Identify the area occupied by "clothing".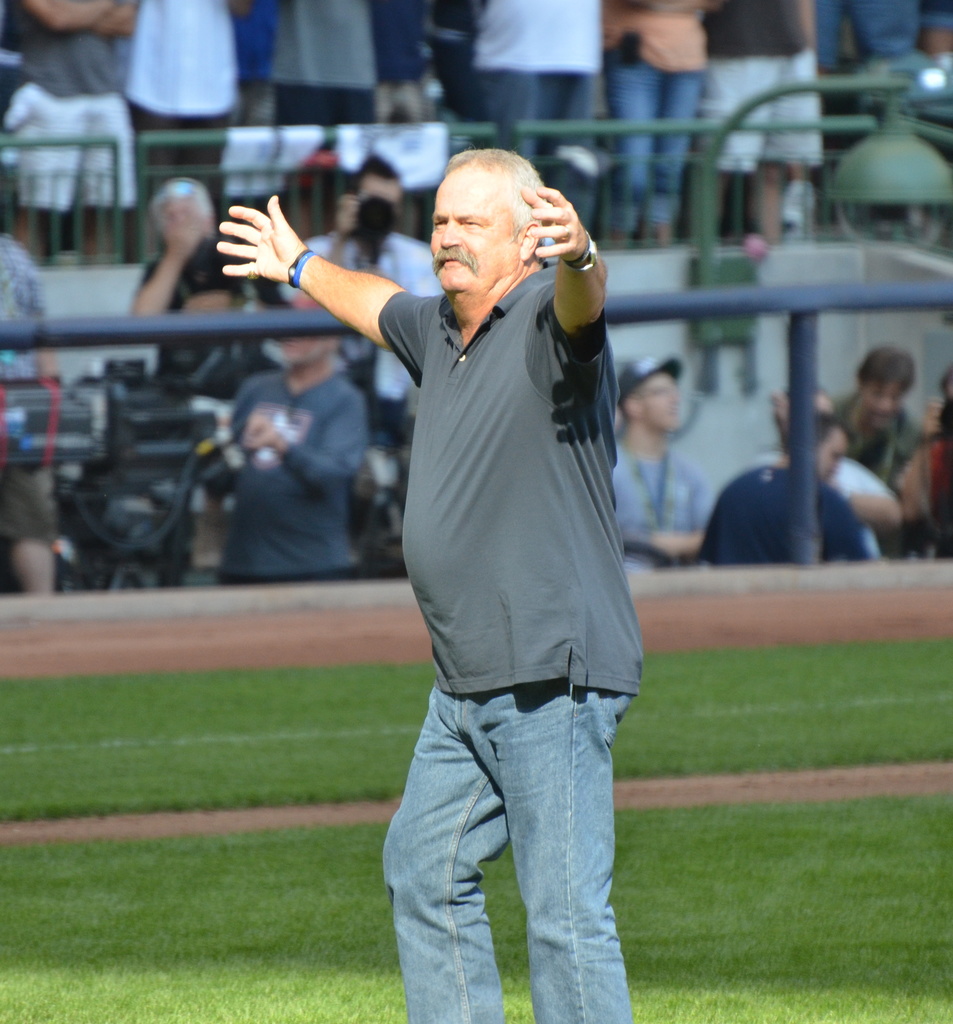
Area: pyautogui.locateOnScreen(834, 394, 920, 479).
